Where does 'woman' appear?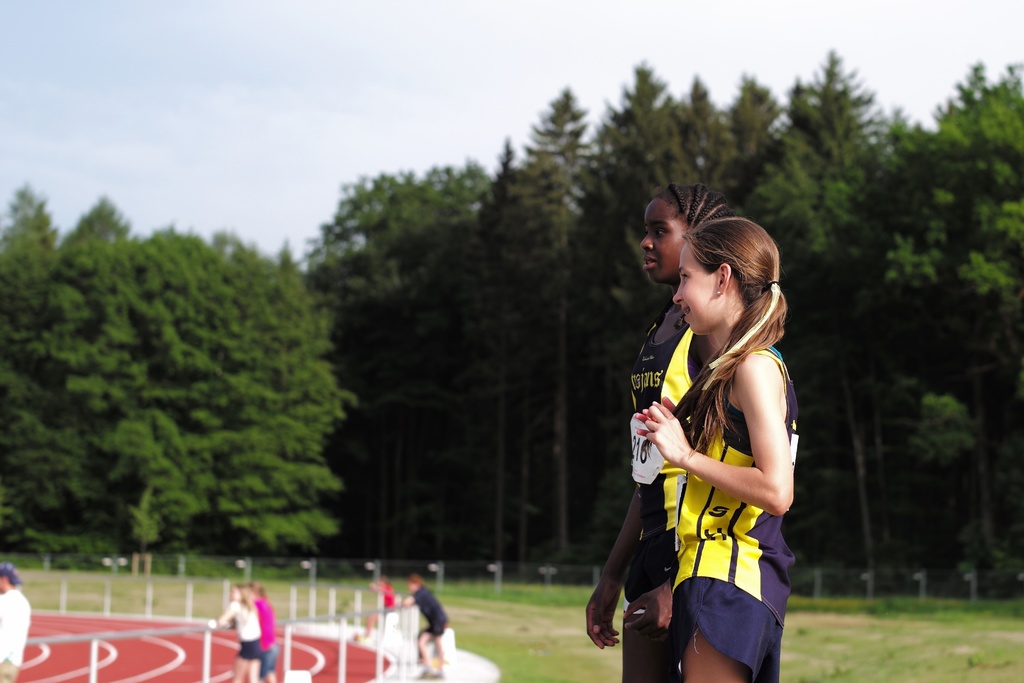
Appears at 220 579 261 682.
